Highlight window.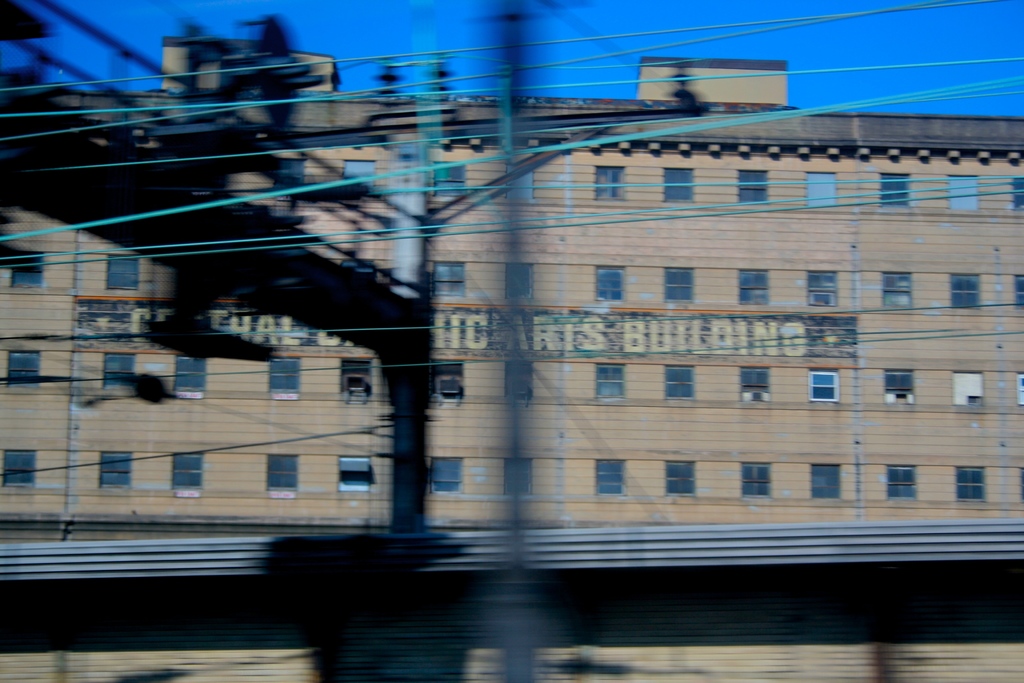
Highlighted region: 6,355,40,385.
